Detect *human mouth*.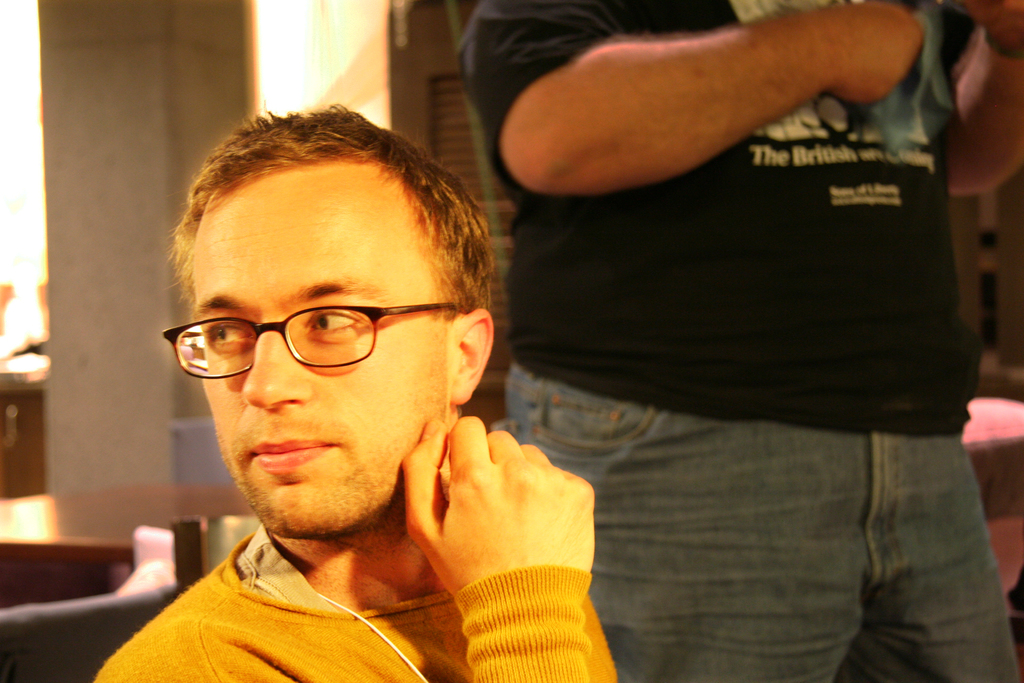
Detected at Rect(246, 436, 341, 475).
